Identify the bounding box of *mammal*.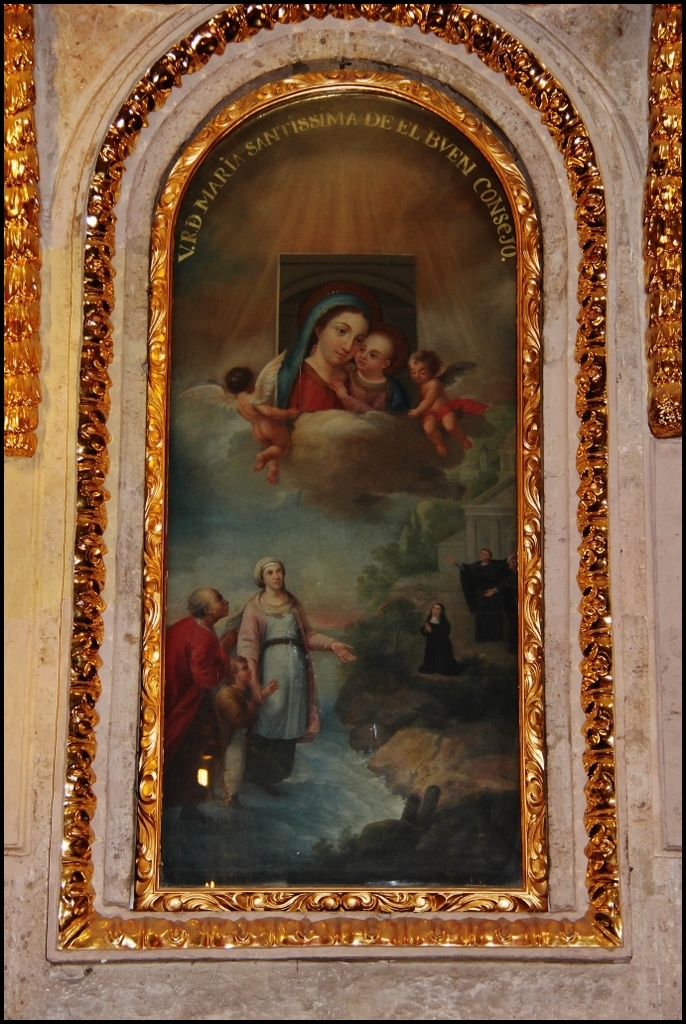
446, 549, 504, 641.
